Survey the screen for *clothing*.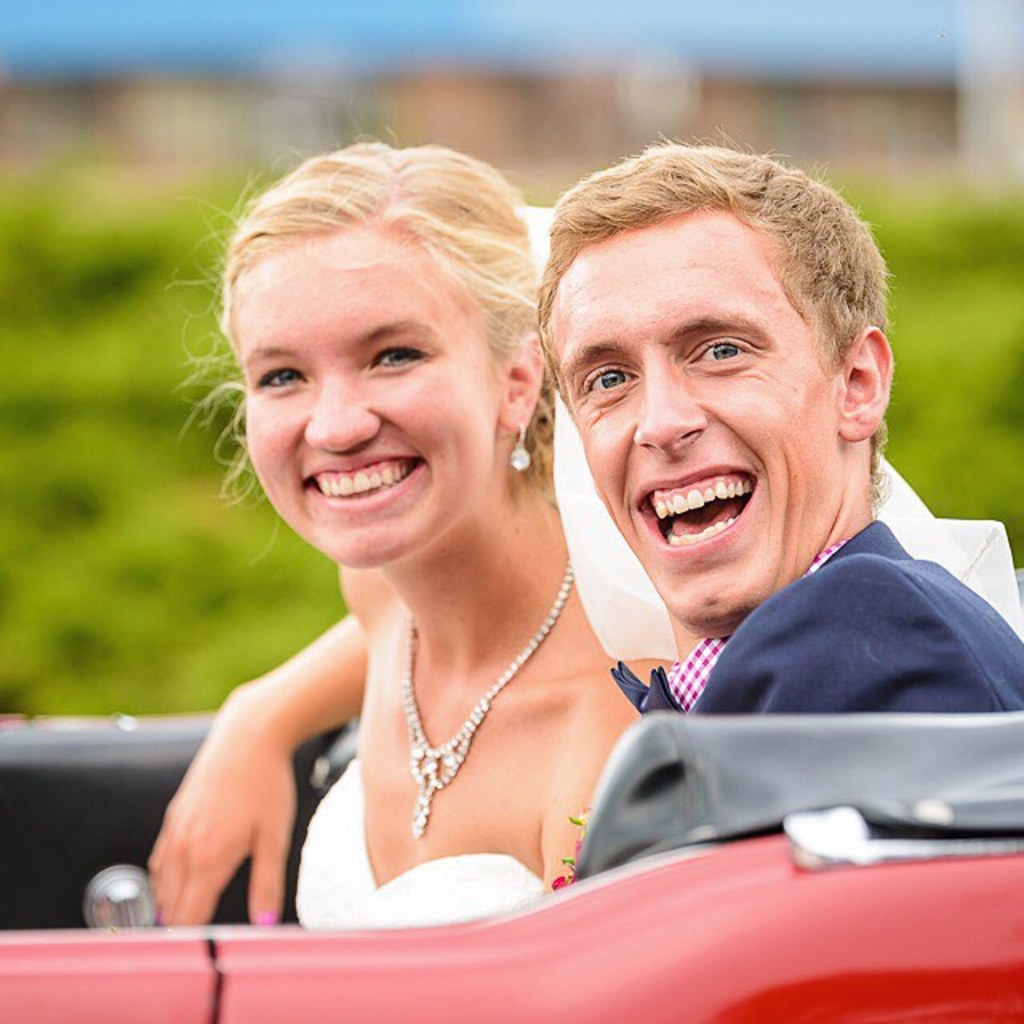
Survey found: 602, 520, 1022, 717.
